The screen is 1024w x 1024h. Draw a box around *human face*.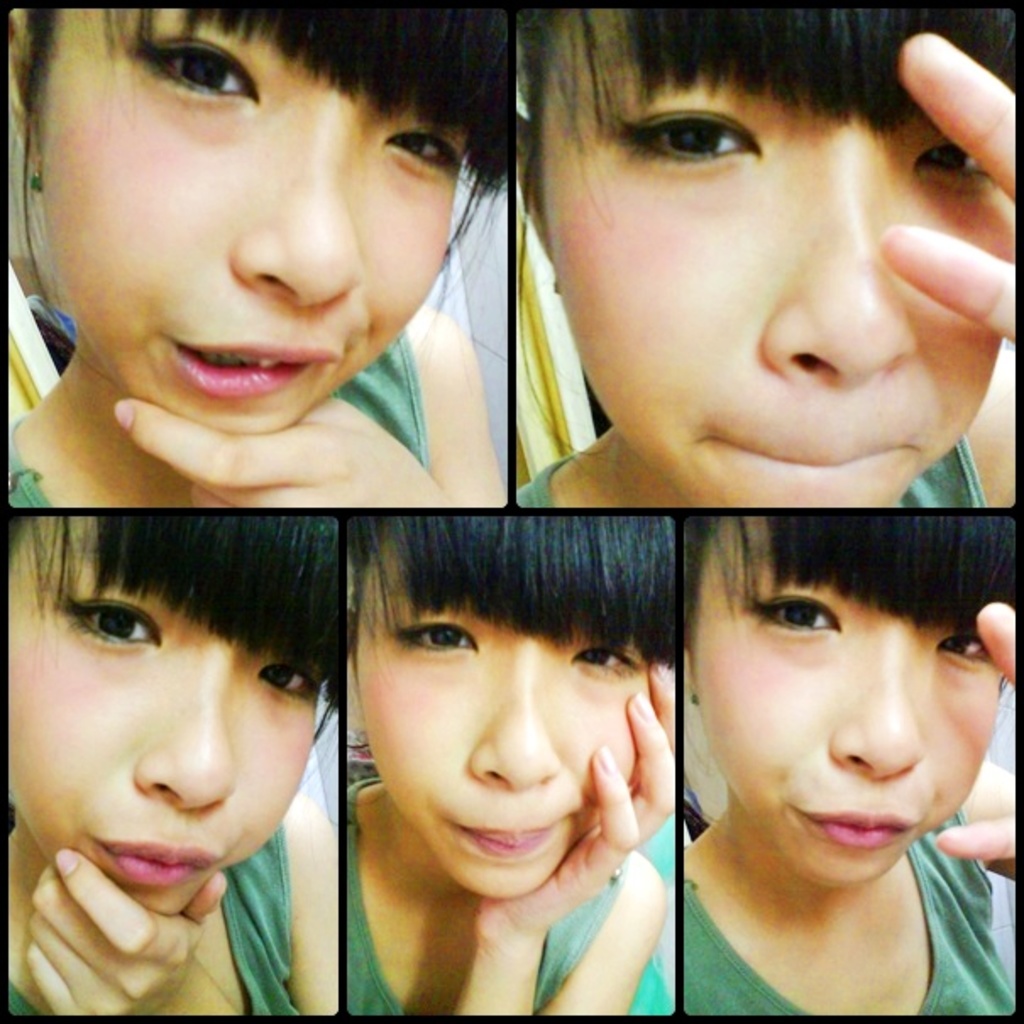
BBox(34, 0, 476, 437).
